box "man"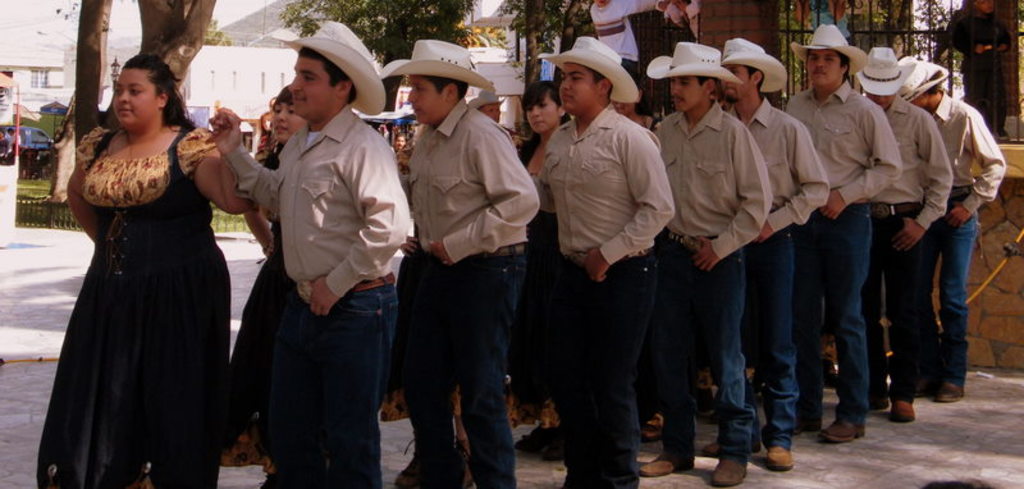
900,42,1009,407
